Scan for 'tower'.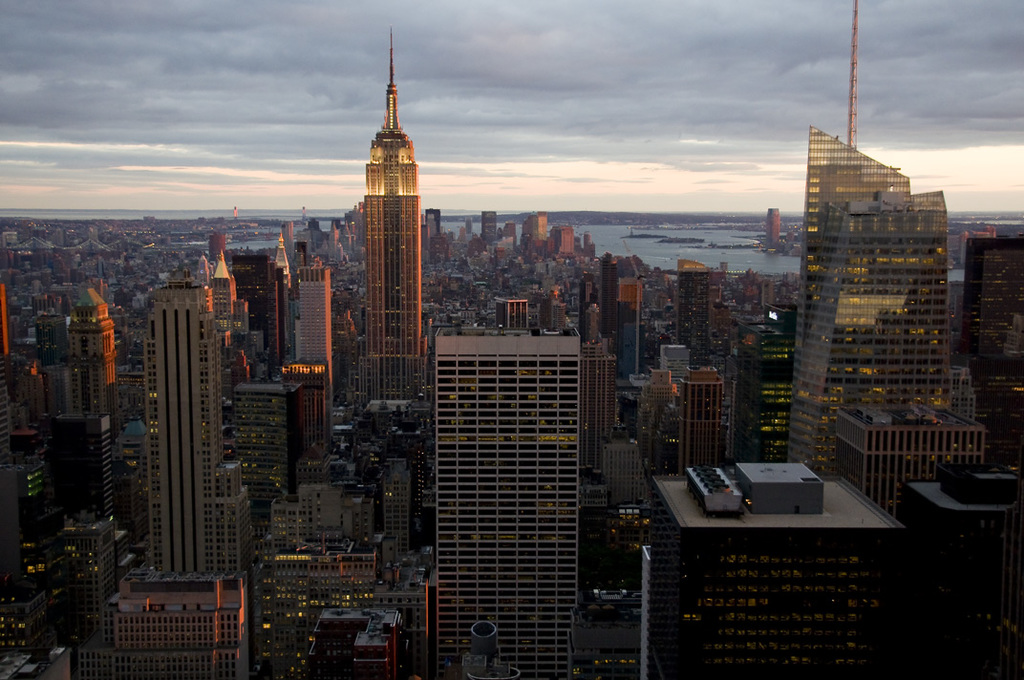
Scan result: box(237, 252, 293, 391).
